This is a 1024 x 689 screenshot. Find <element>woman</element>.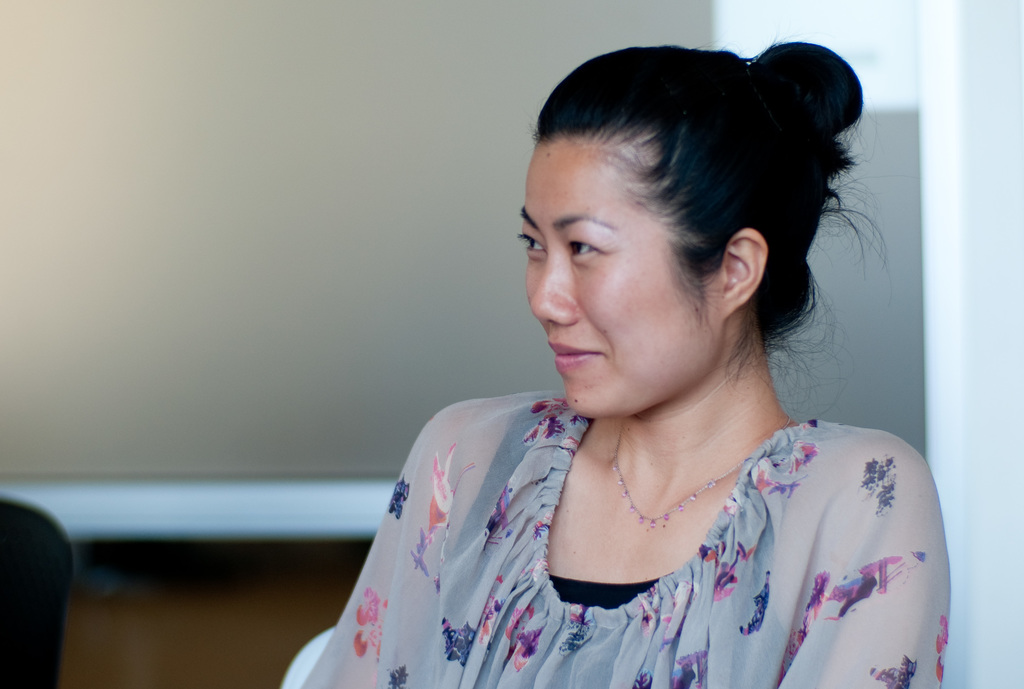
Bounding box: (297,38,957,688).
